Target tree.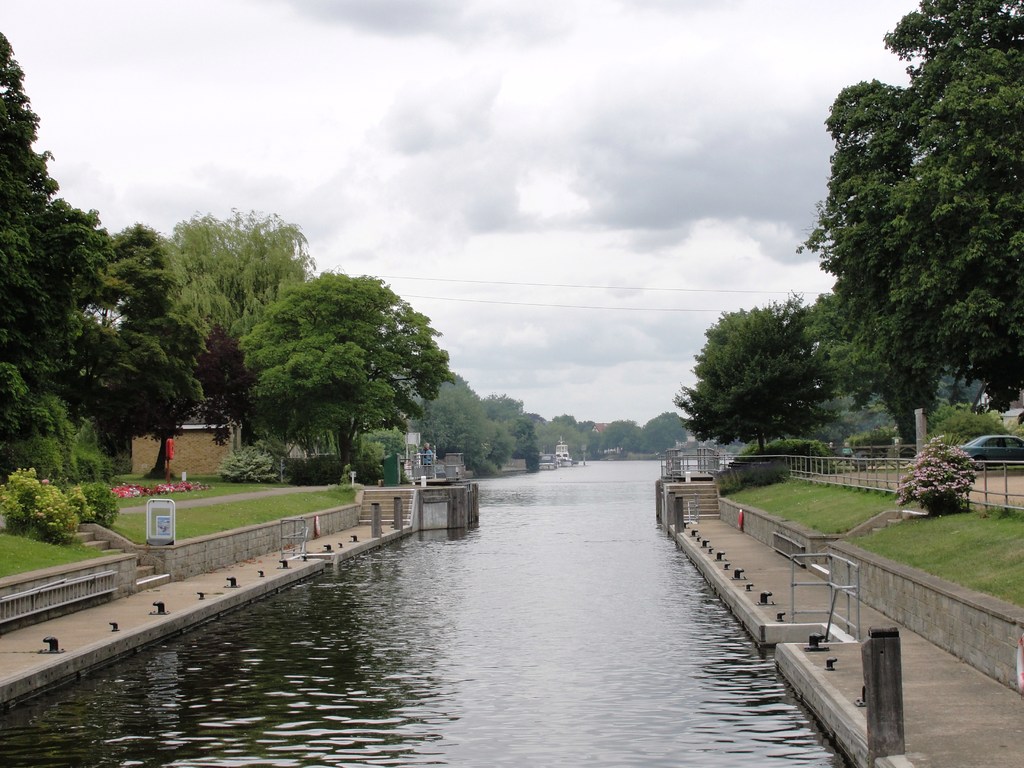
Target region: pyautogui.locateOnScreen(682, 294, 859, 470).
